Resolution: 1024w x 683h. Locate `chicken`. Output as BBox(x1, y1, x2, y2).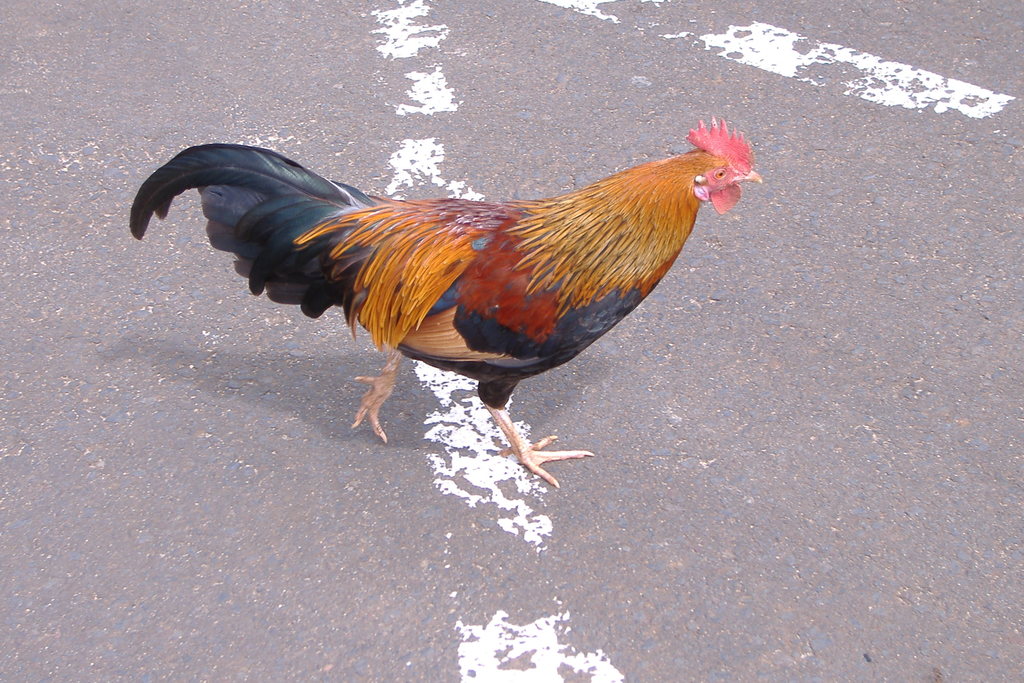
BBox(121, 120, 764, 495).
